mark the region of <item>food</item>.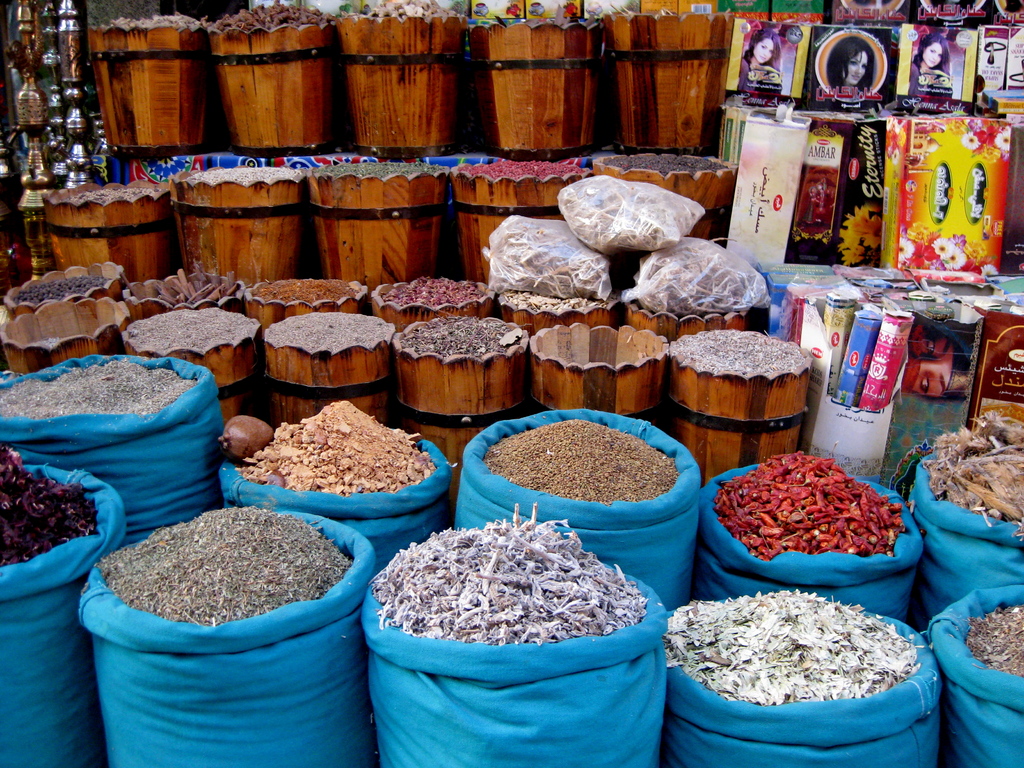
Region: 674 328 804 380.
